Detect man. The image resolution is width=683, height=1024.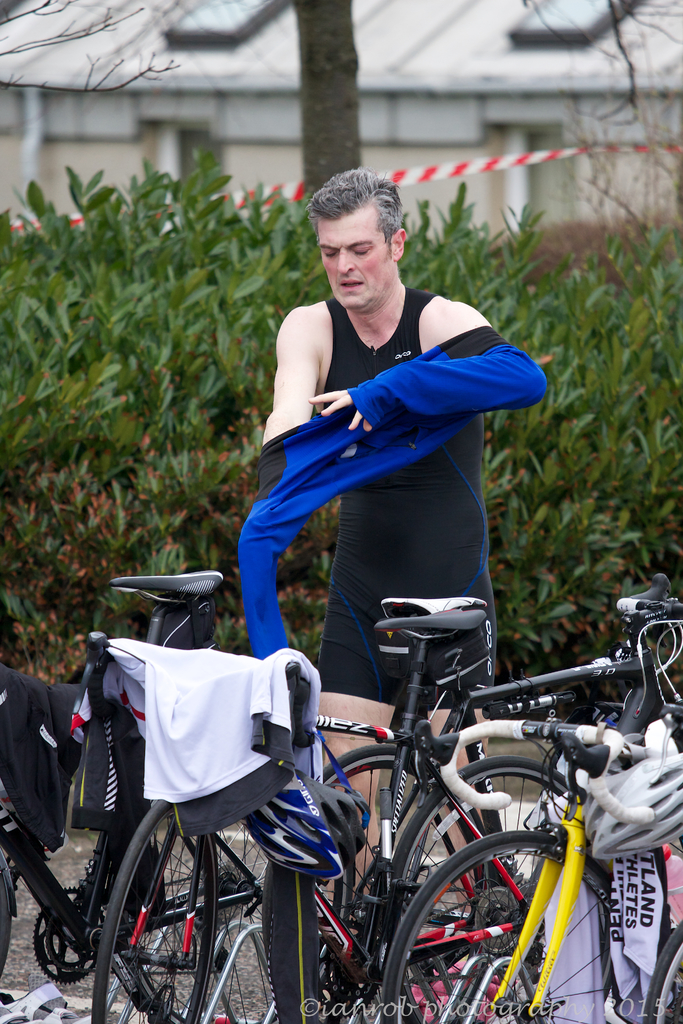
box(258, 161, 557, 916).
